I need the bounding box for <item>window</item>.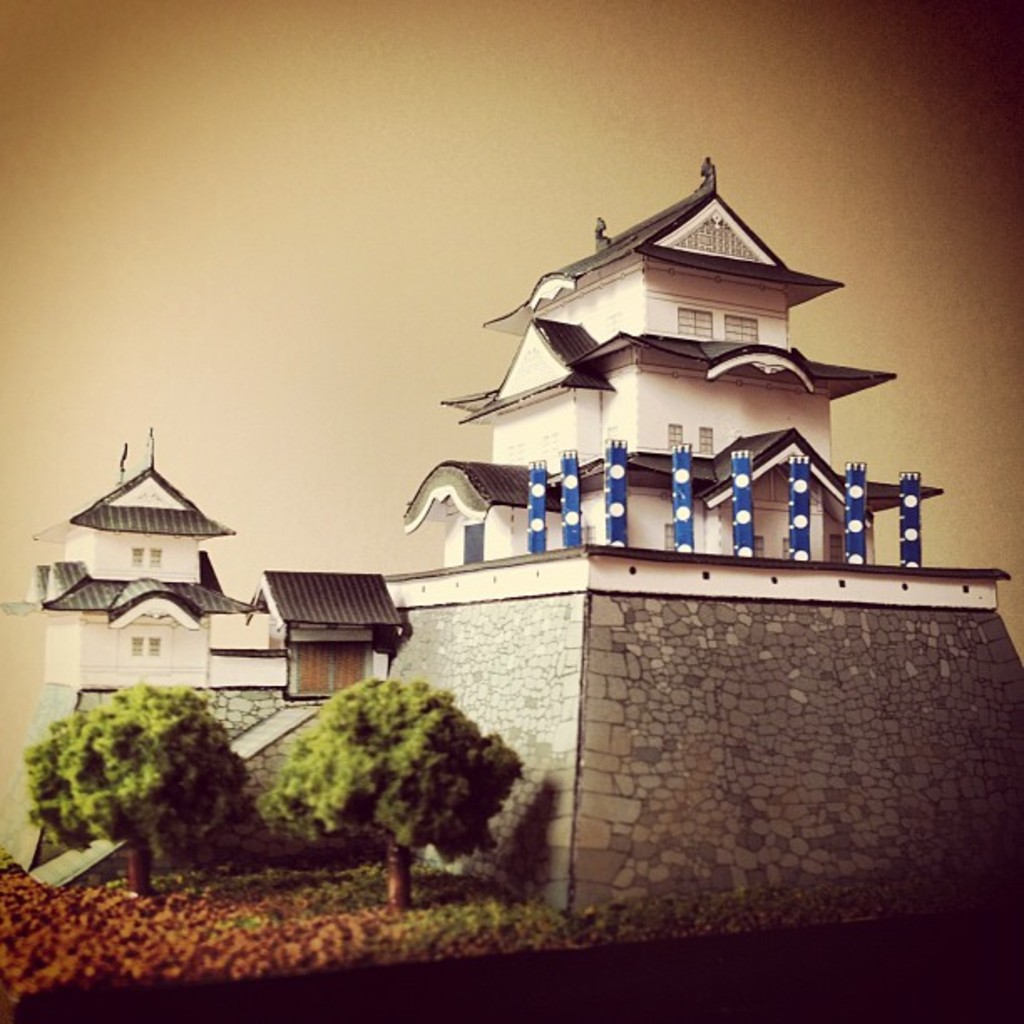
Here it is: 703:427:713:452.
